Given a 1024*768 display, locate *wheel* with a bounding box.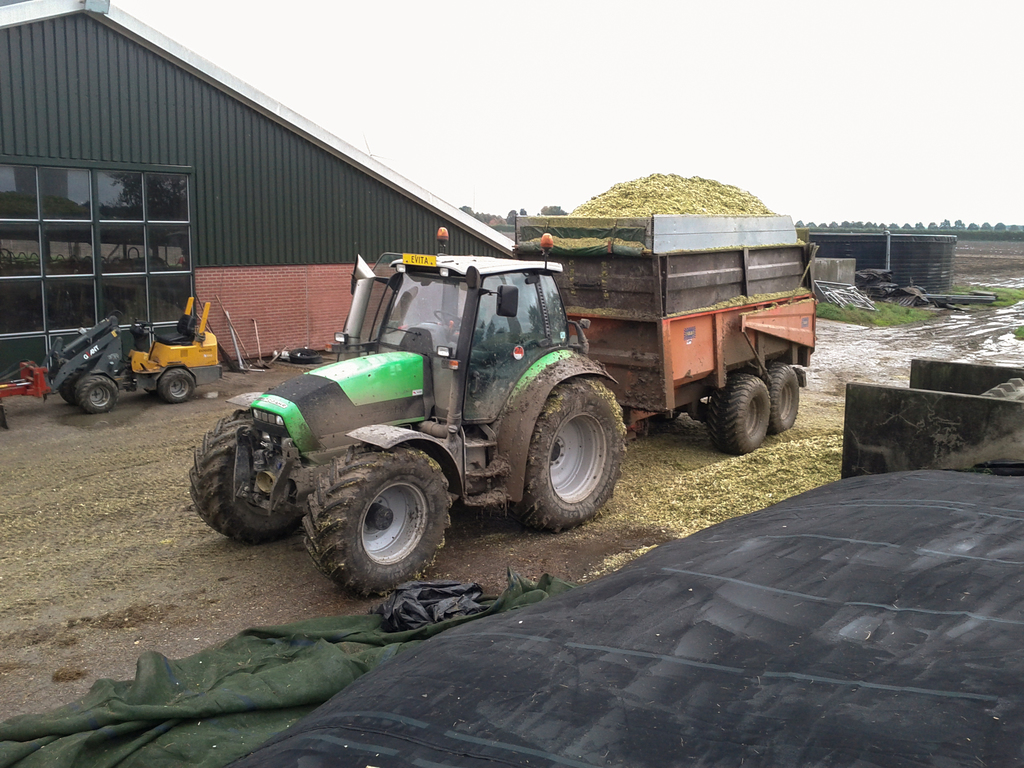
Located: (x1=159, y1=367, x2=190, y2=405).
